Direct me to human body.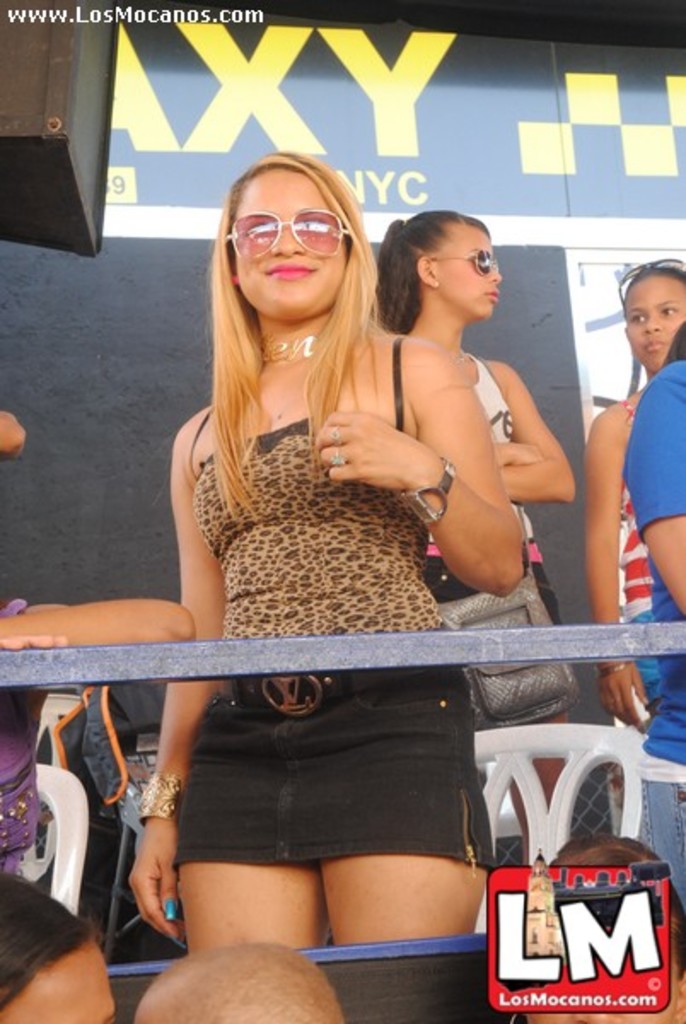
Direction: 420,353,578,857.
